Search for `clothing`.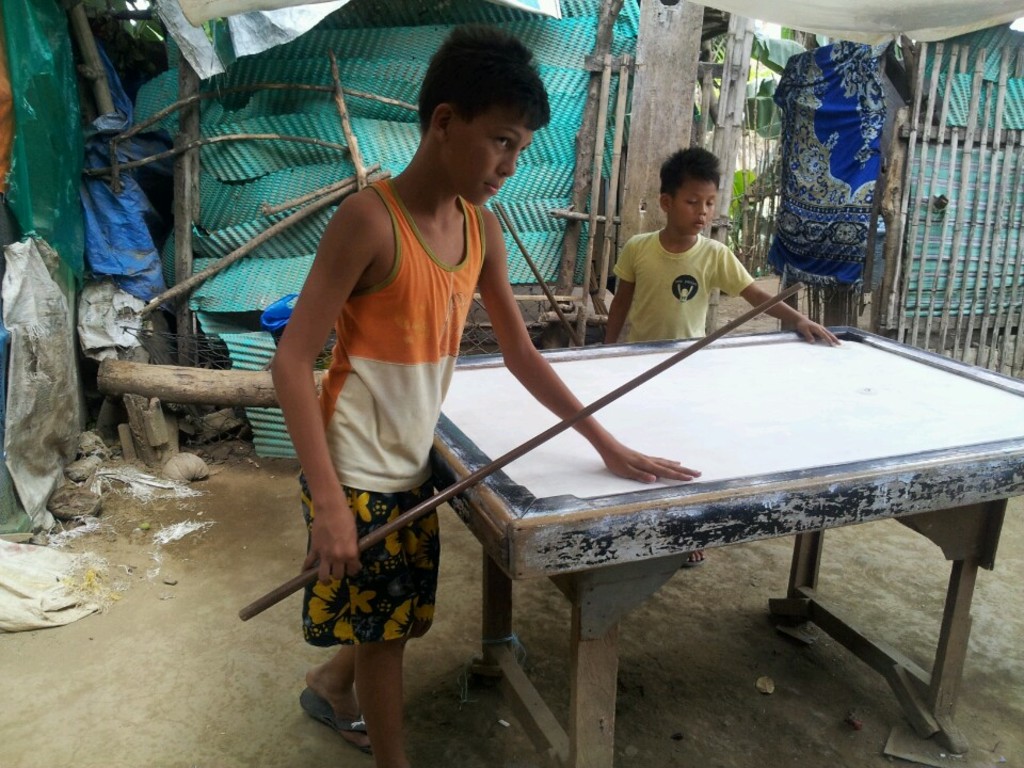
Found at l=281, t=159, r=527, b=651.
